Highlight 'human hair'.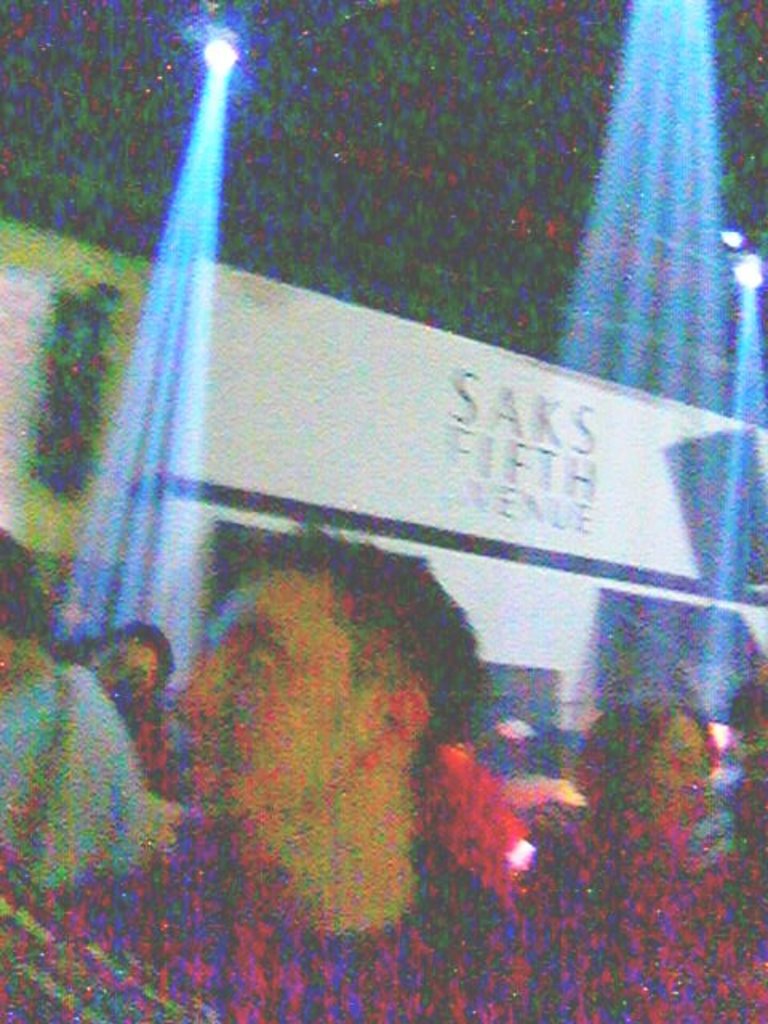
Highlighted region: BBox(93, 624, 181, 691).
